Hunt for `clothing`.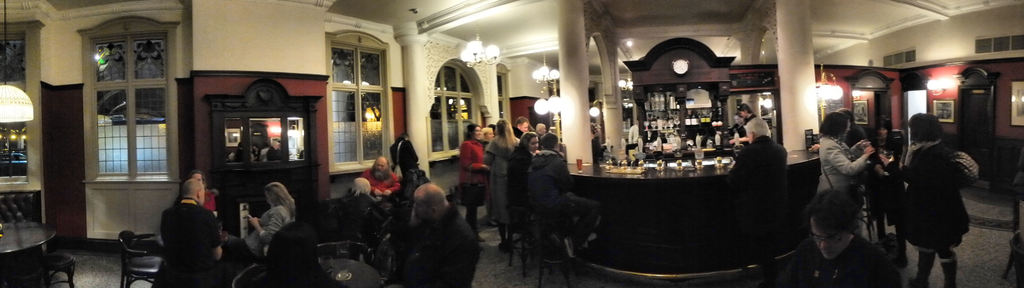
Hunted down at (x1=815, y1=128, x2=864, y2=224).
